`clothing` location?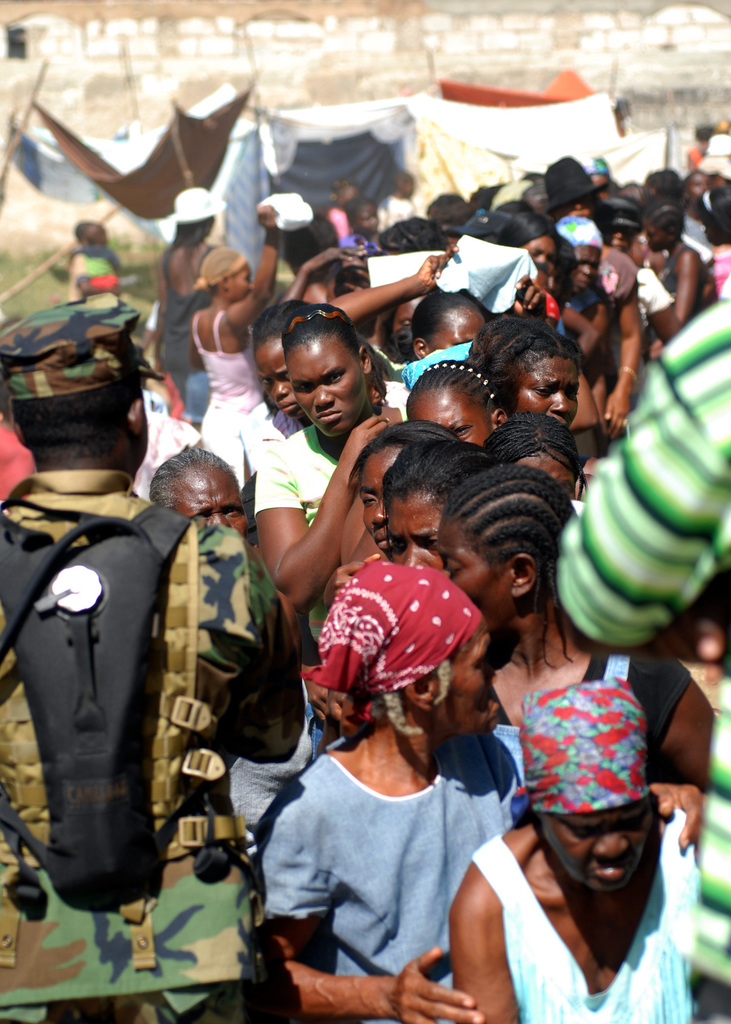
561,292,730,1023
